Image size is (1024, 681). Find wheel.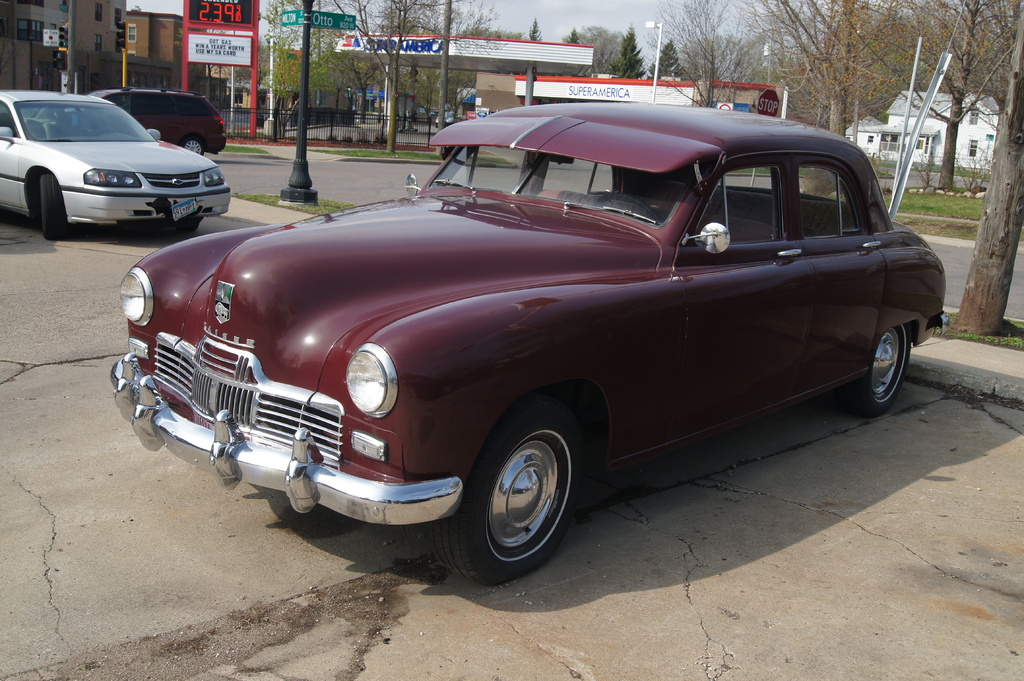
detection(463, 419, 581, 568).
